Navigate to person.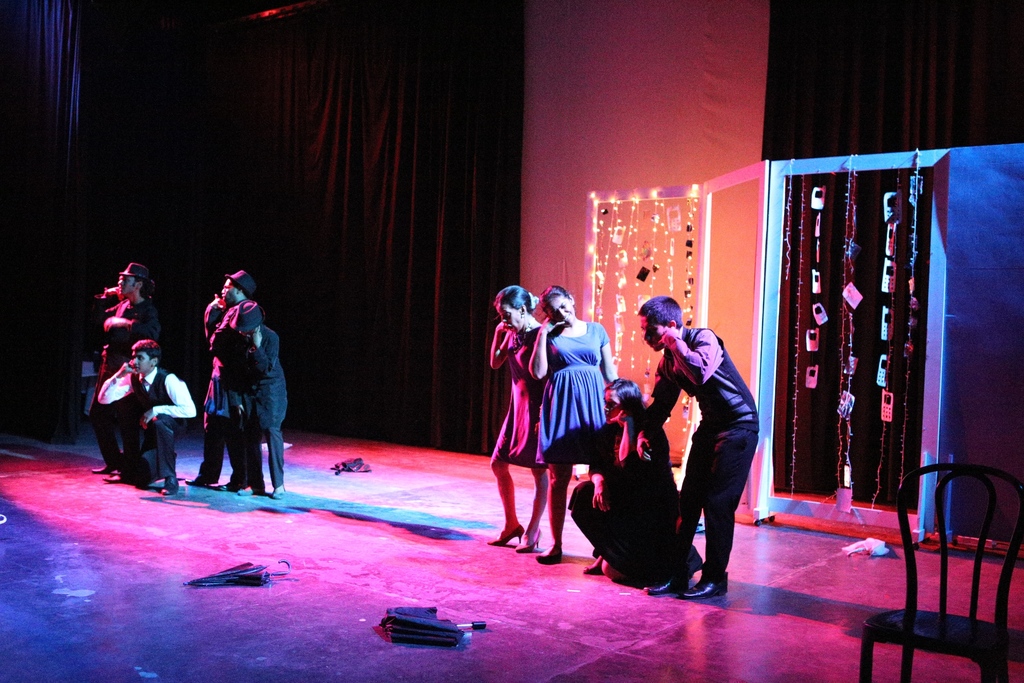
Navigation target: <region>96, 339, 196, 491</region>.
